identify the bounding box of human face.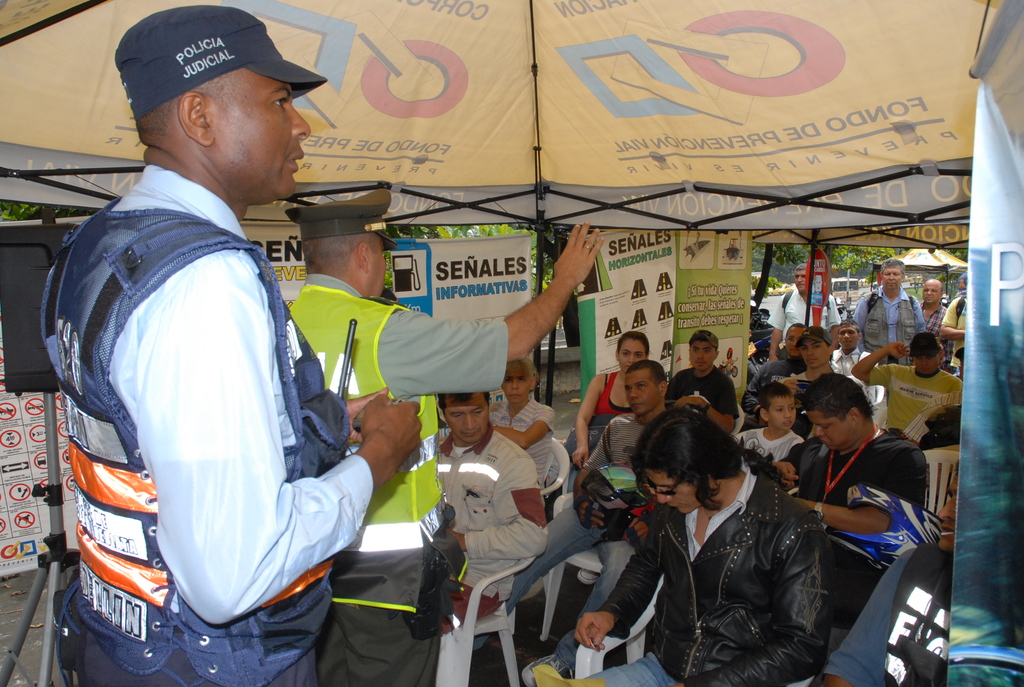
(769, 395, 799, 430).
